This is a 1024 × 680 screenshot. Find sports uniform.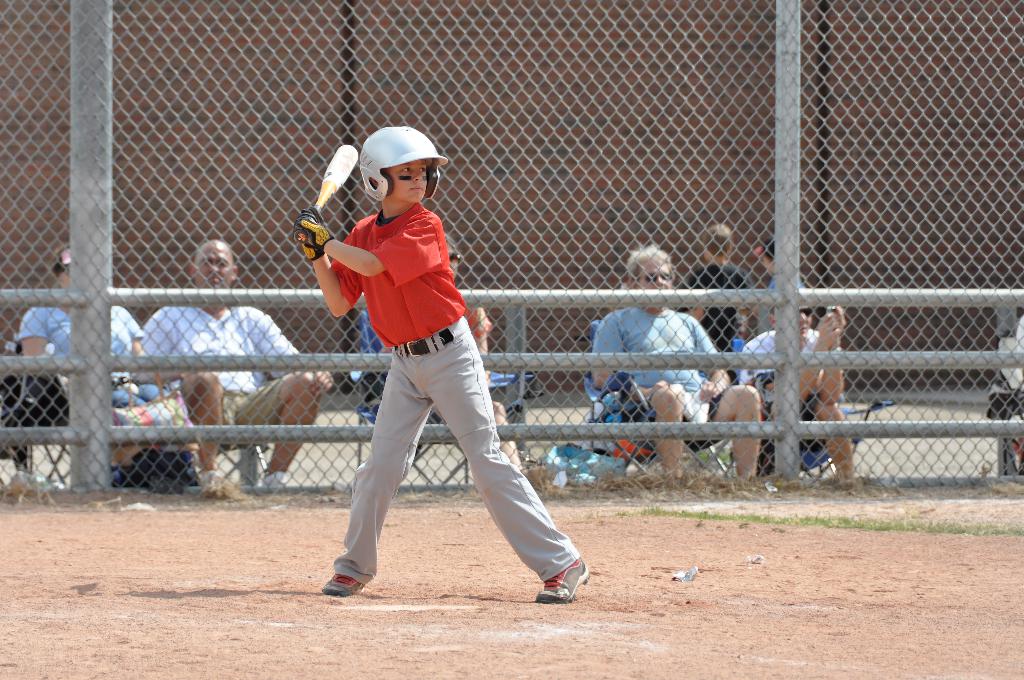
Bounding box: box(678, 253, 771, 349).
